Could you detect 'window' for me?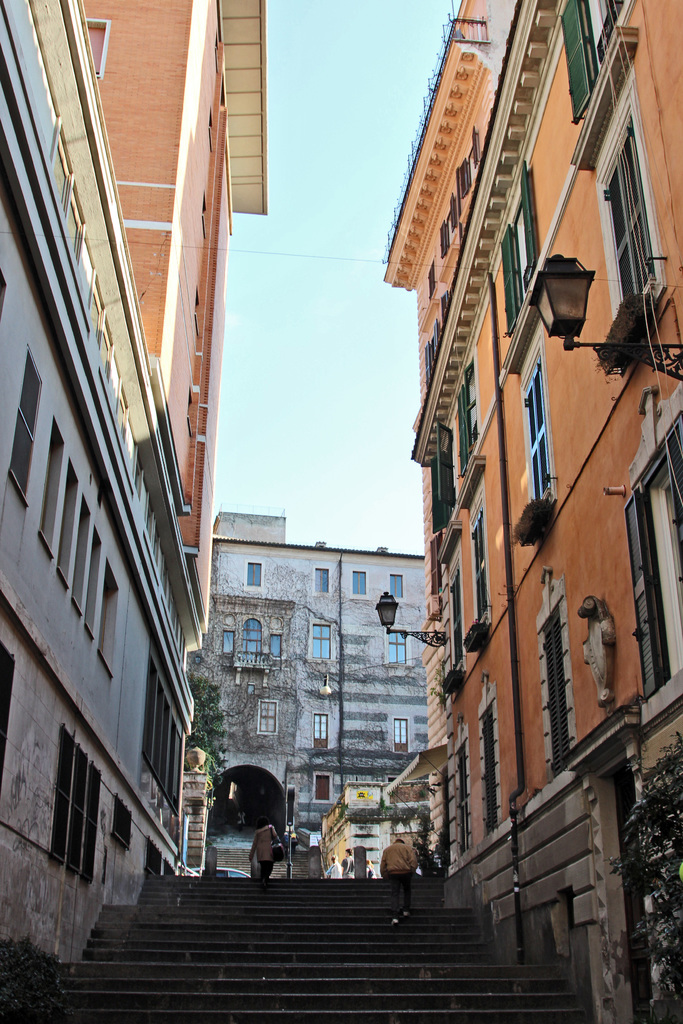
Detection result: BBox(117, 797, 127, 846).
